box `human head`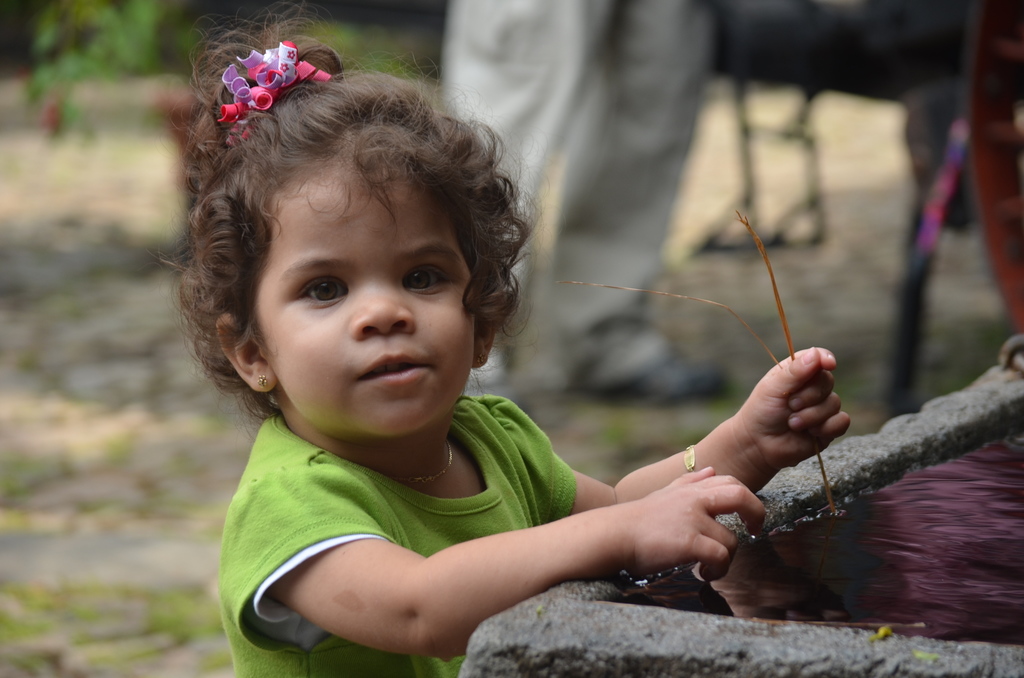
pyautogui.locateOnScreen(189, 69, 504, 429)
